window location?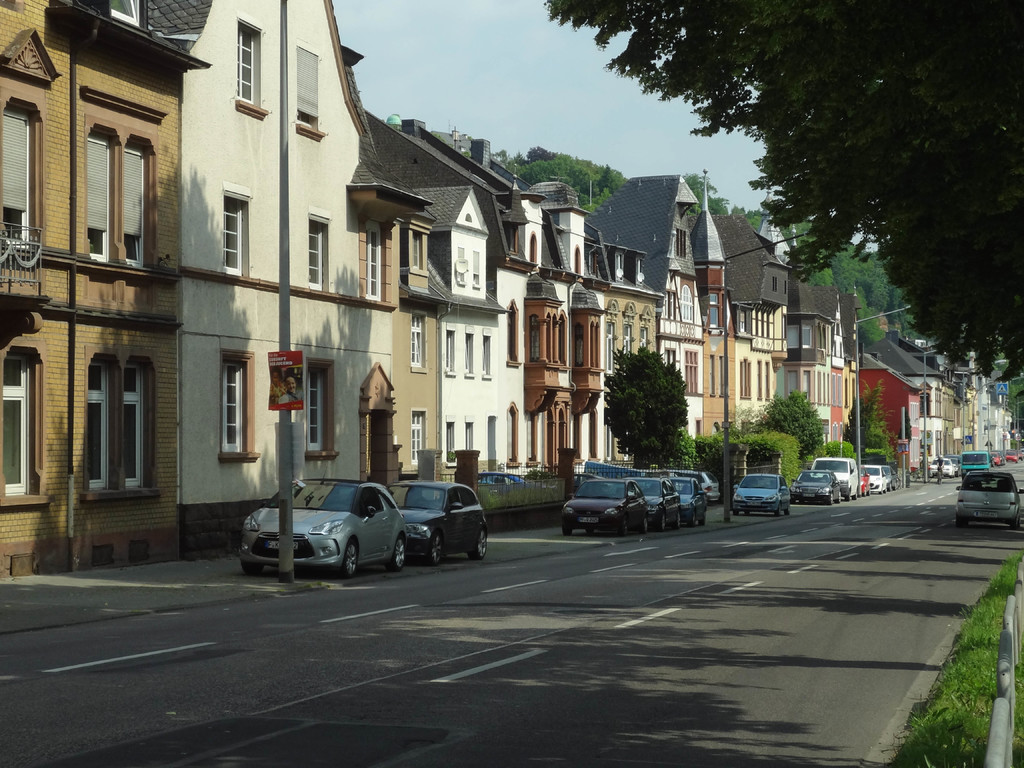
box(623, 323, 633, 357)
